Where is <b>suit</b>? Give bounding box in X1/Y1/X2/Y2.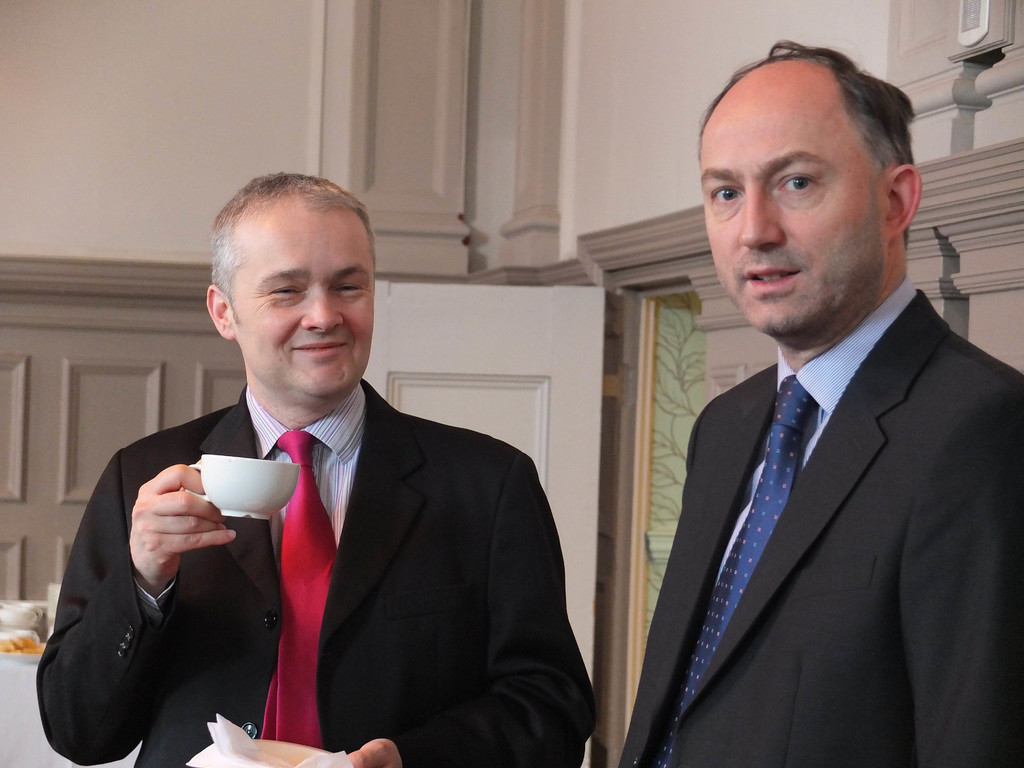
616/287/1023/767.
